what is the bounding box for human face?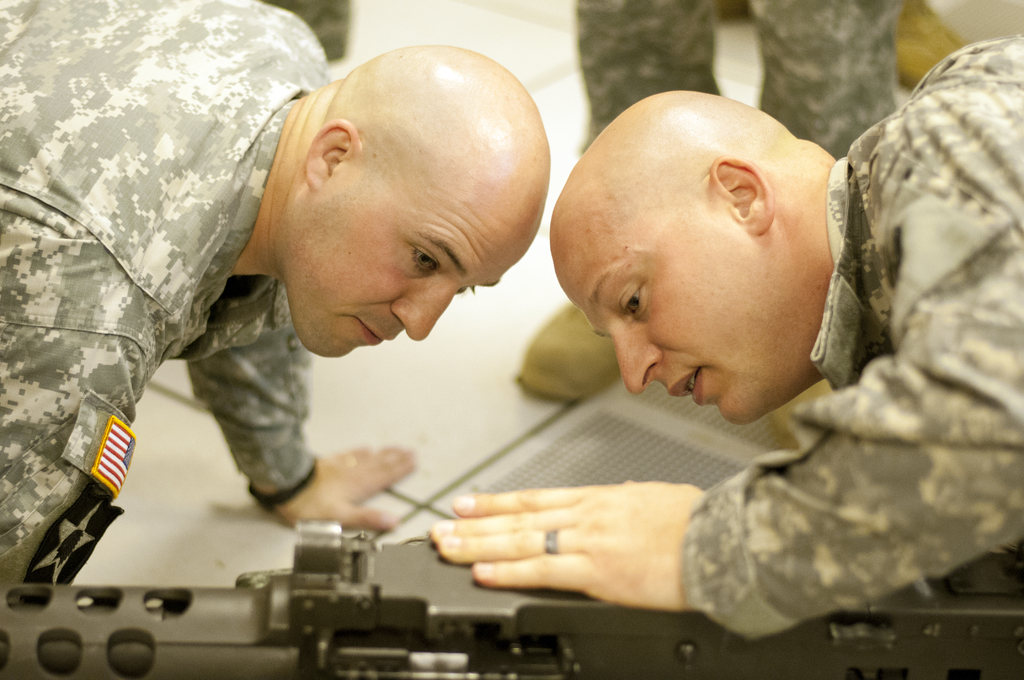
<bbox>541, 198, 771, 433</bbox>.
